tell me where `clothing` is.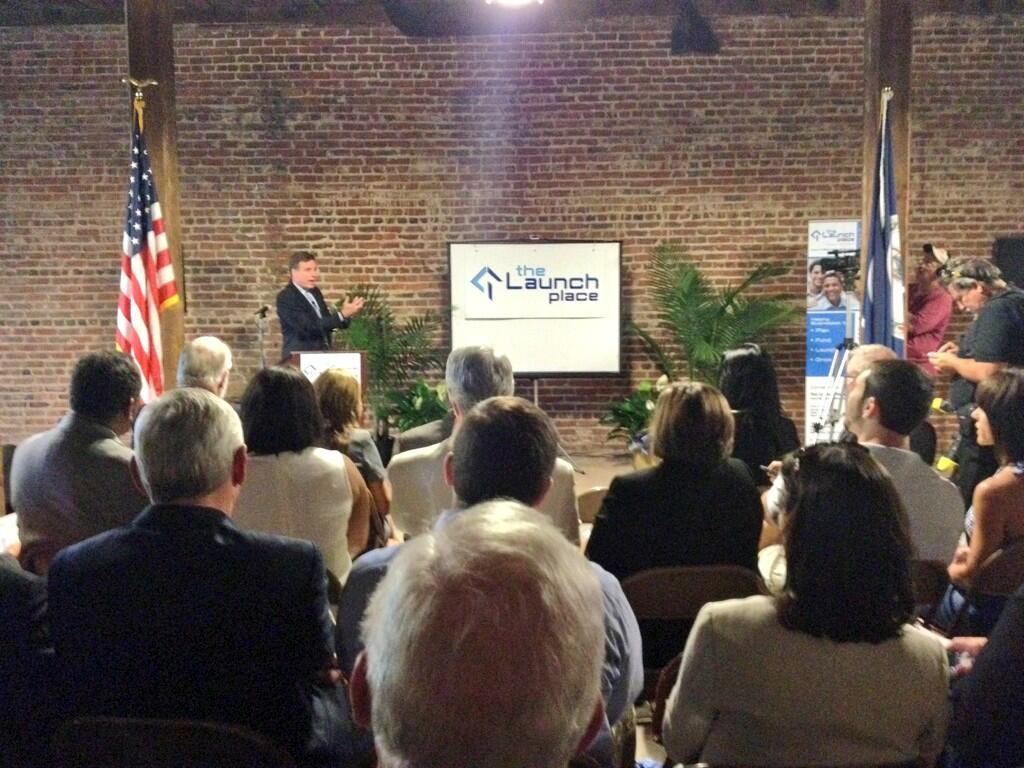
`clothing` is at {"left": 398, "top": 415, "right": 457, "bottom": 457}.
